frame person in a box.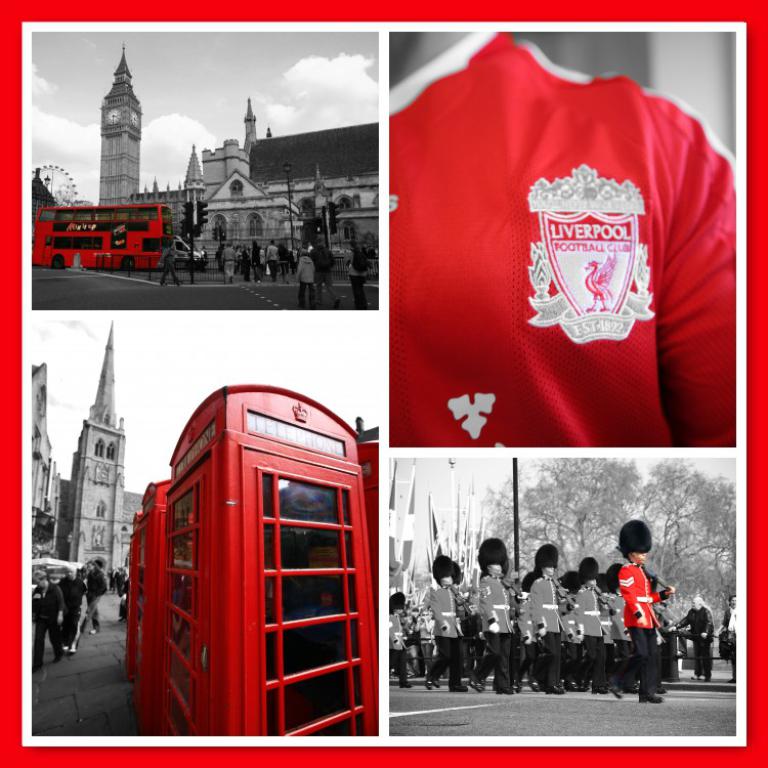
bbox=(387, 592, 410, 692).
